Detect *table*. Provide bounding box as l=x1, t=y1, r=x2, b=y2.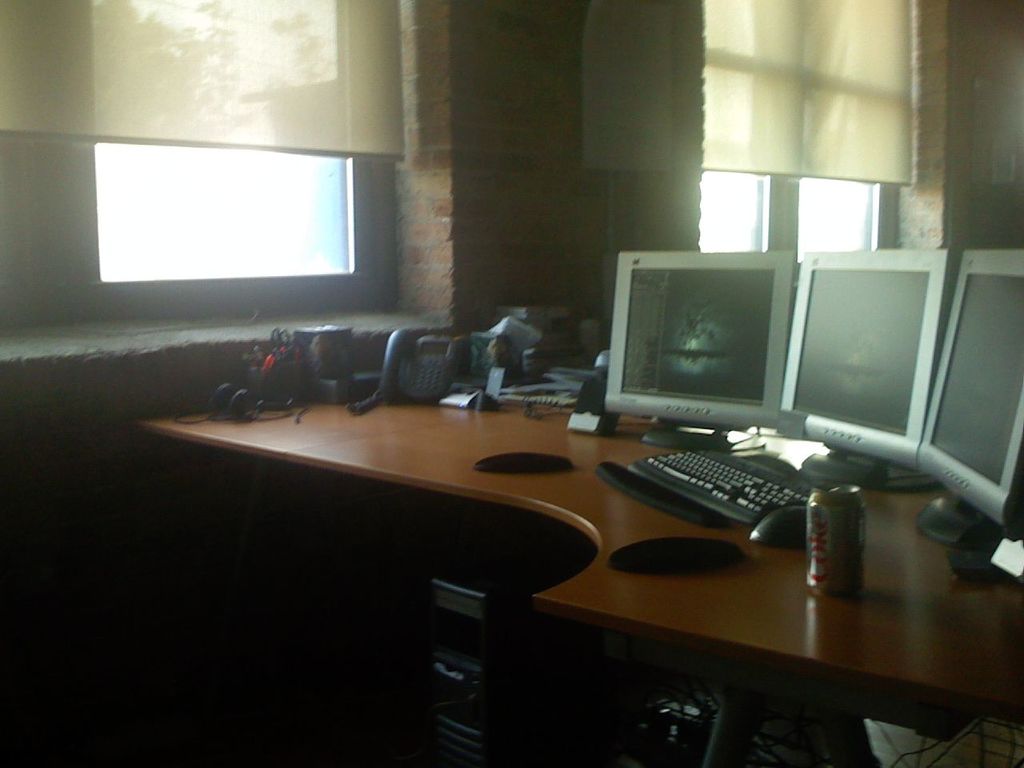
l=123, t=388, r=1023, b=767.
